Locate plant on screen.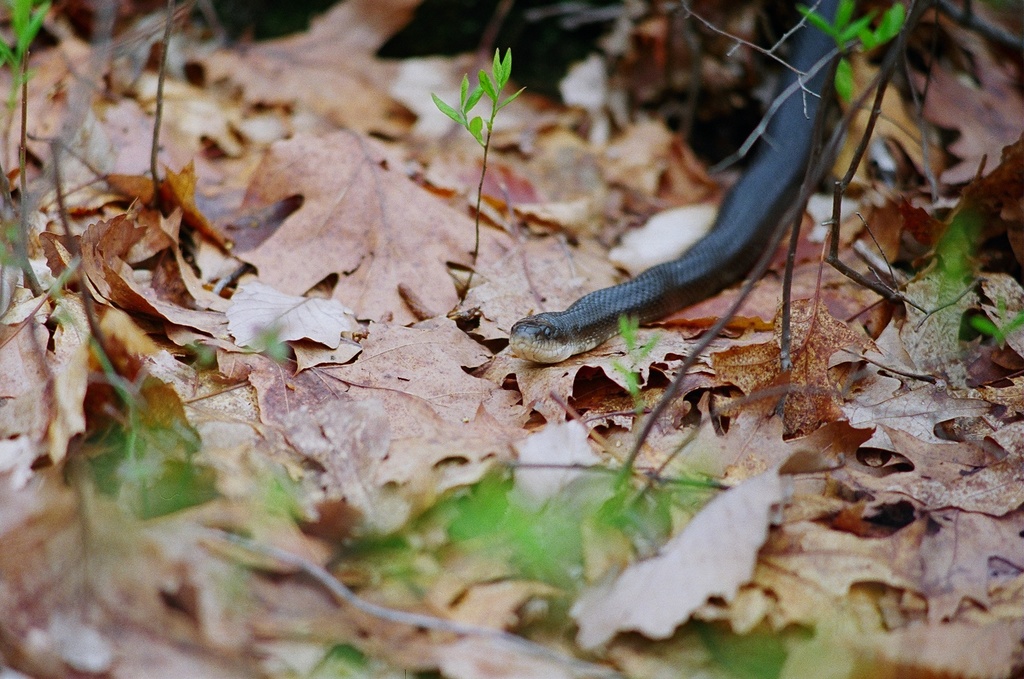
On screen at bbox=(924, 187, 1018, 376).
